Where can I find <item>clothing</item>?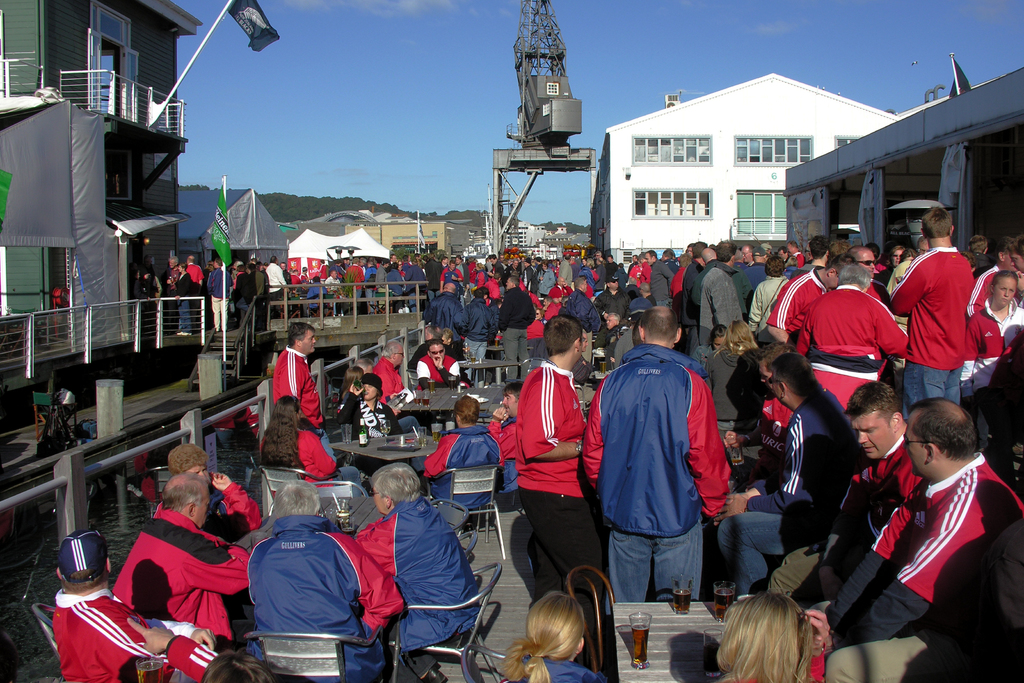
You can find it at (483,415,520,490).
